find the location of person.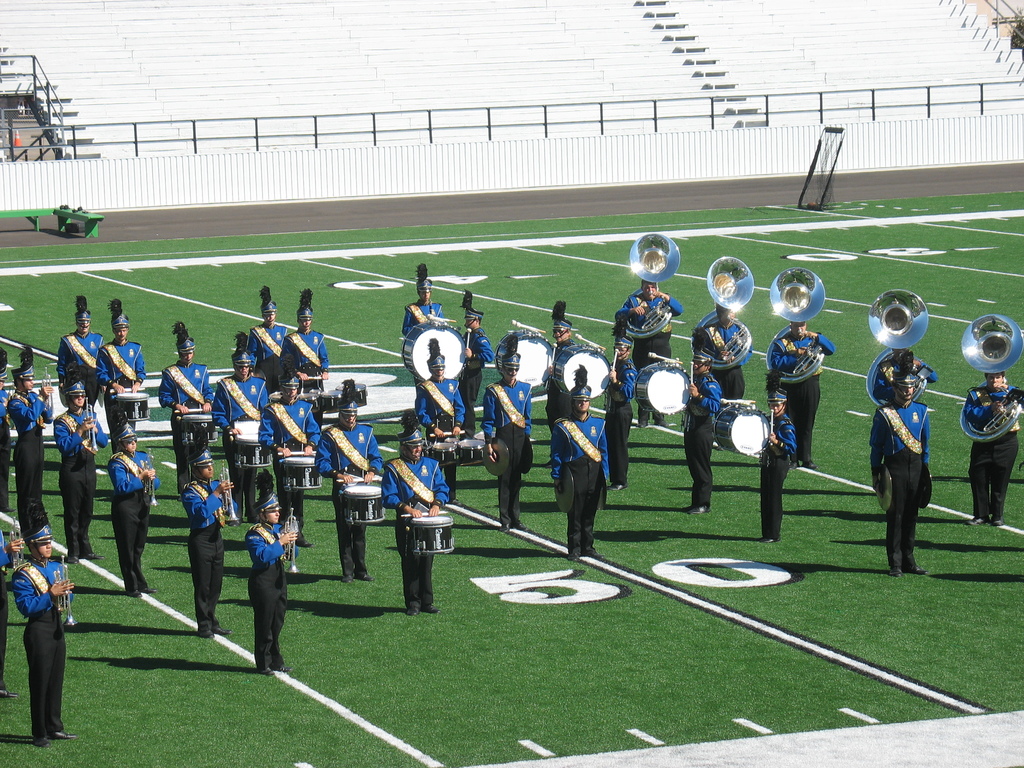
Location: left=381, top=408, right=451, bottom=614.
